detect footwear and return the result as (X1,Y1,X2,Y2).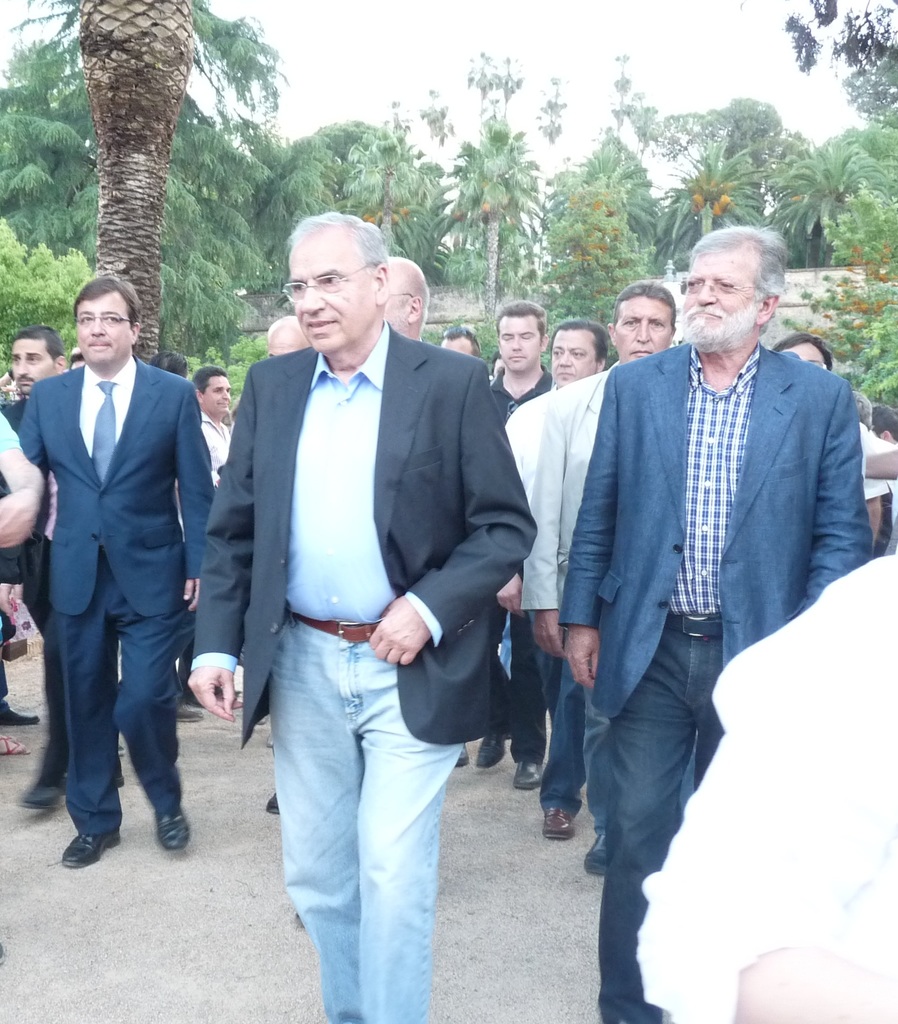
(0,704,46,728).
